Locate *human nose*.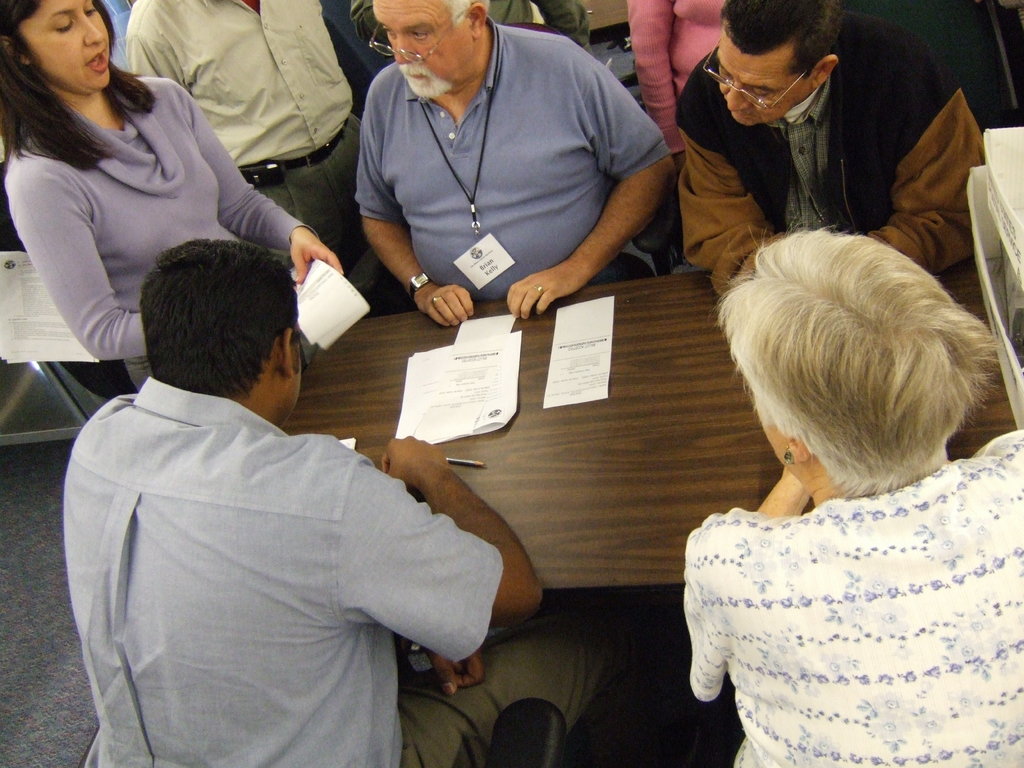
Bounding box: [82, 19, 100, 46].
